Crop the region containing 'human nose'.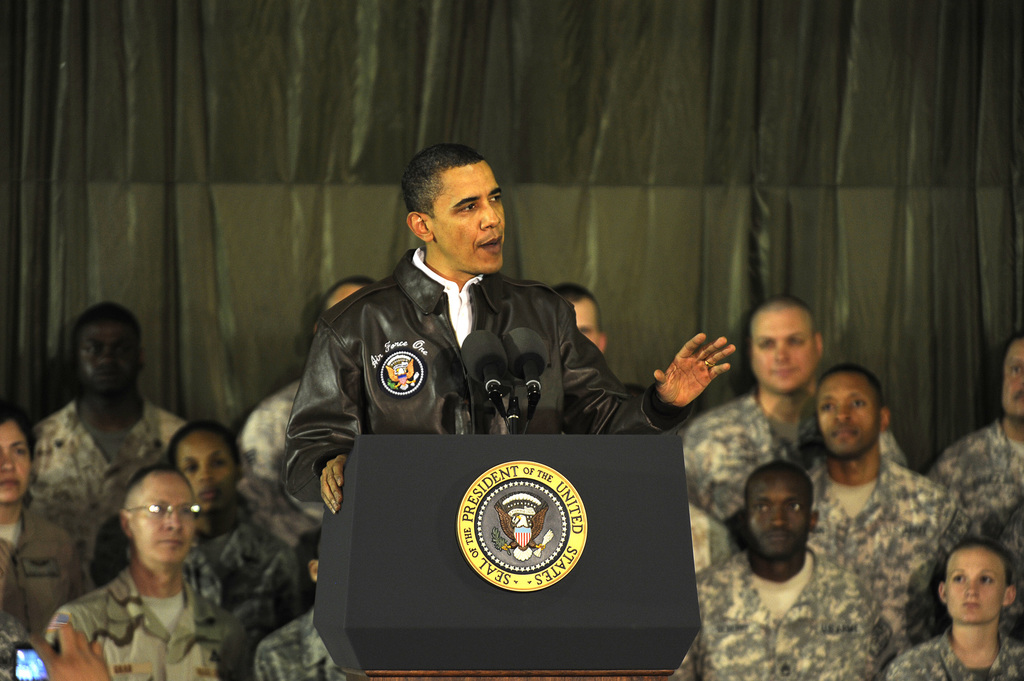
Crop region: 97 351 113 365.
